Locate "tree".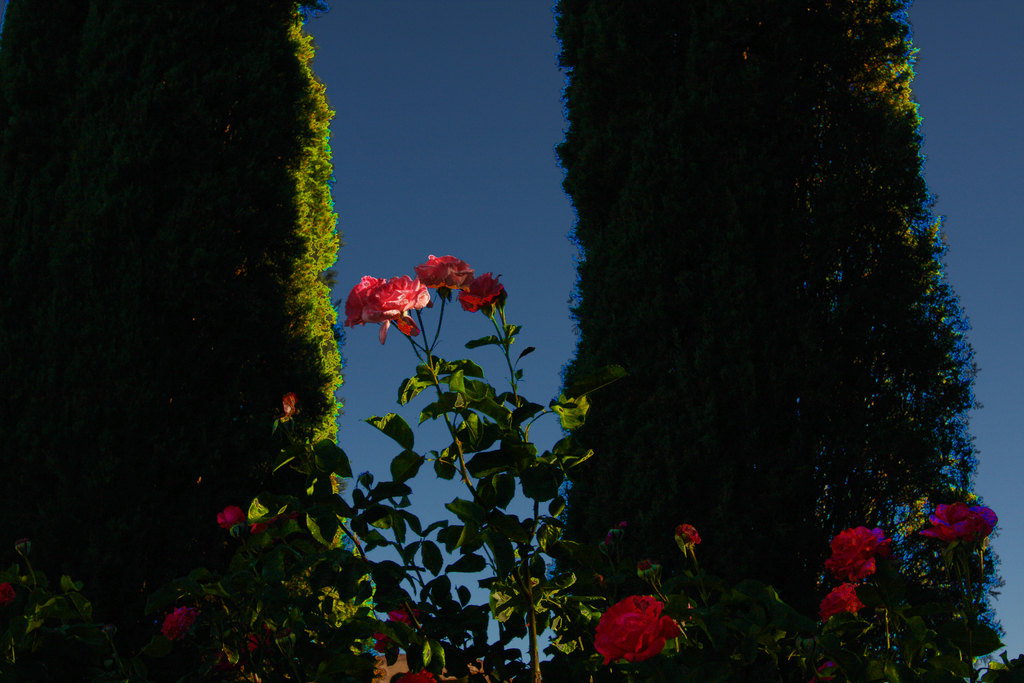
Bounding box: {"x1": 0, "y1": 0, "x2": 341, "y2": 682}.
